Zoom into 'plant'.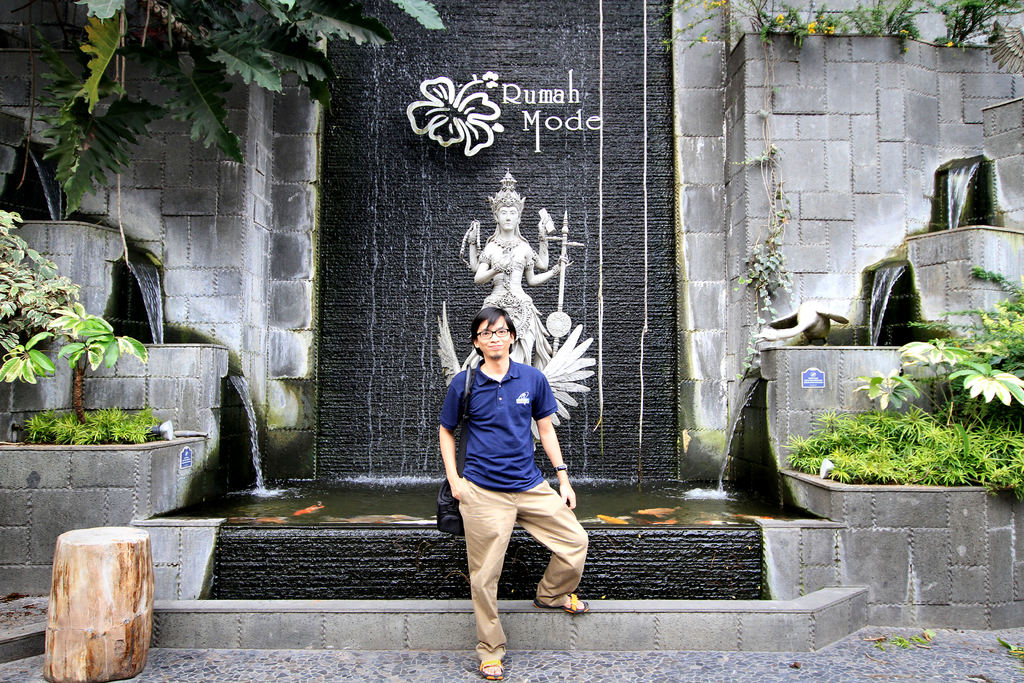
Zoom target: (11, 404, 184, 448).
